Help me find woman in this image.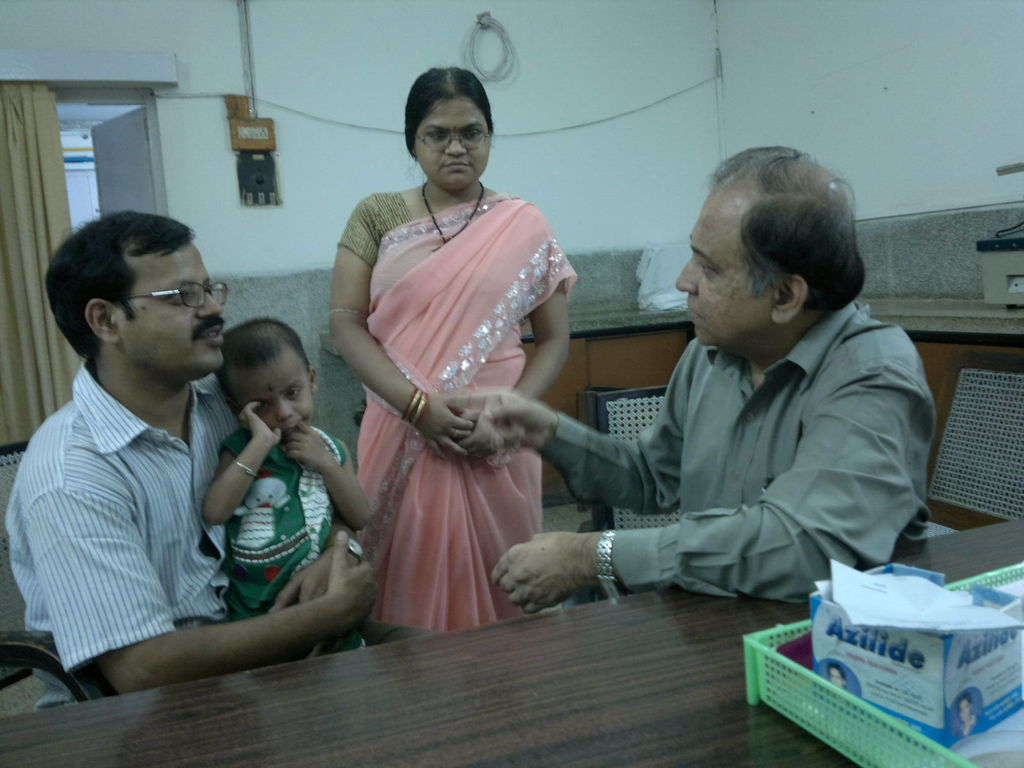
Found it: pyautogui.locateOnScreen(308, 72, 593, 662).
